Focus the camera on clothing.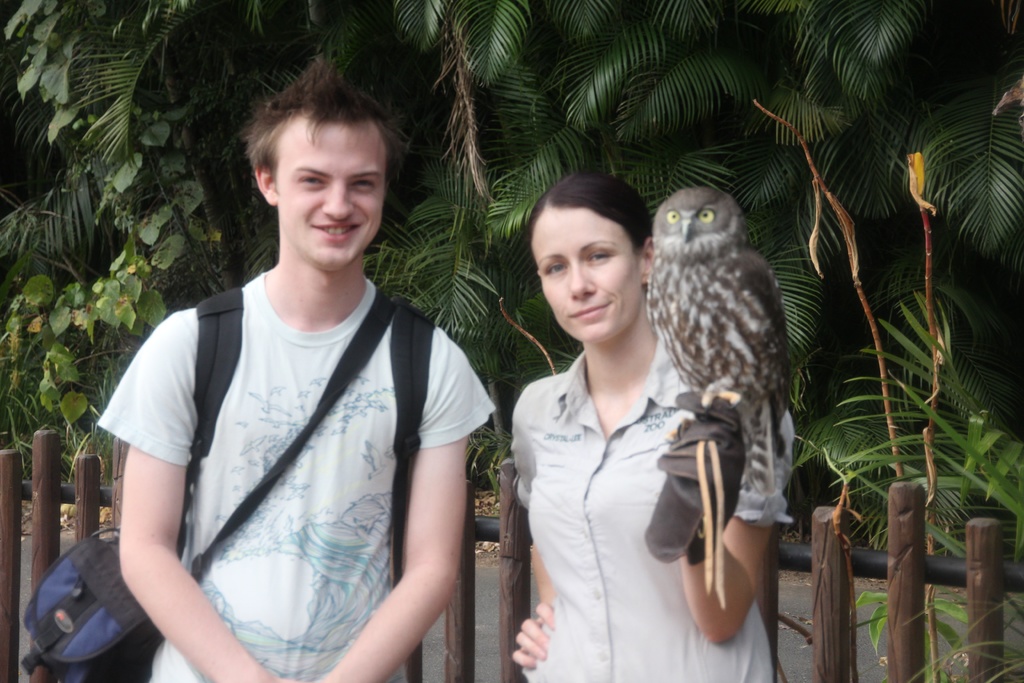
Focus region: (102, 210, 468, 674).
